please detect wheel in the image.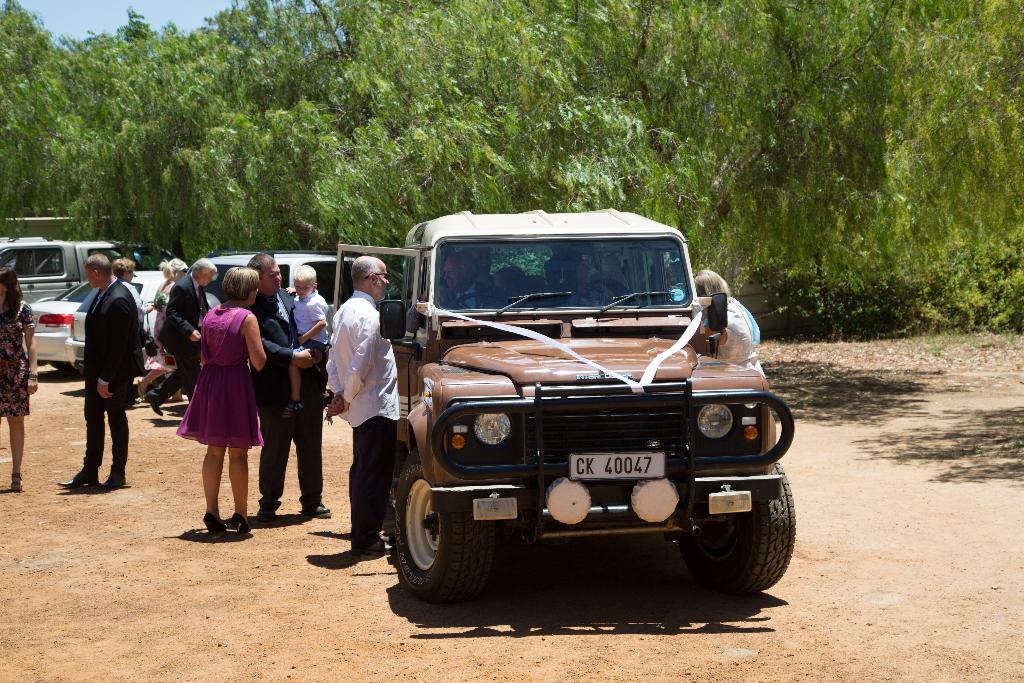
(376,448,490,613).
